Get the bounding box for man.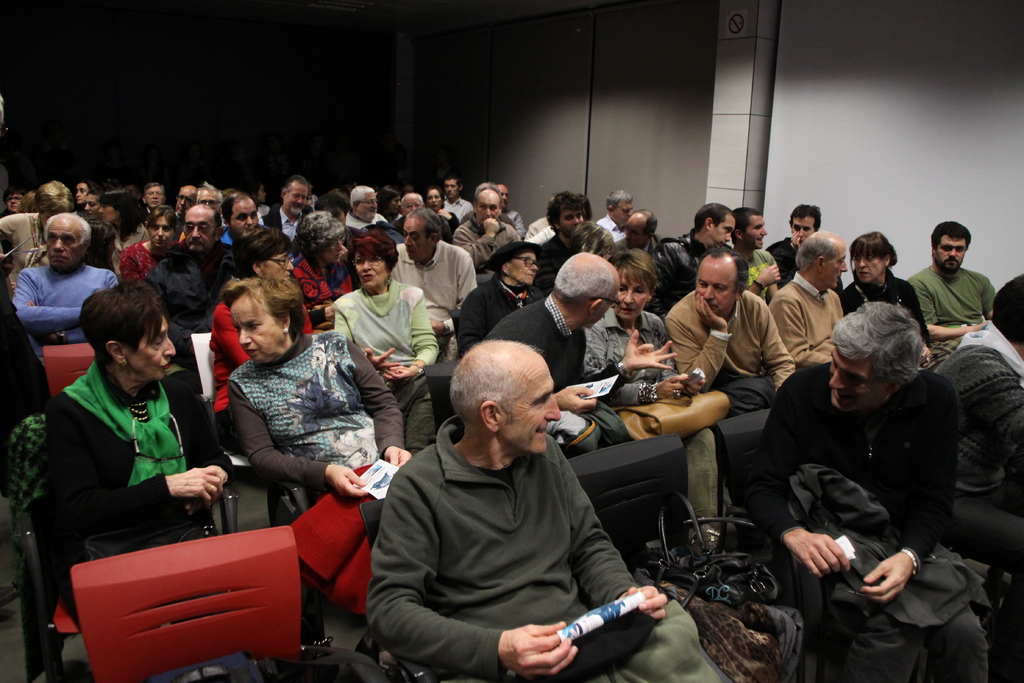
crop(496, 183, 529, 238).
